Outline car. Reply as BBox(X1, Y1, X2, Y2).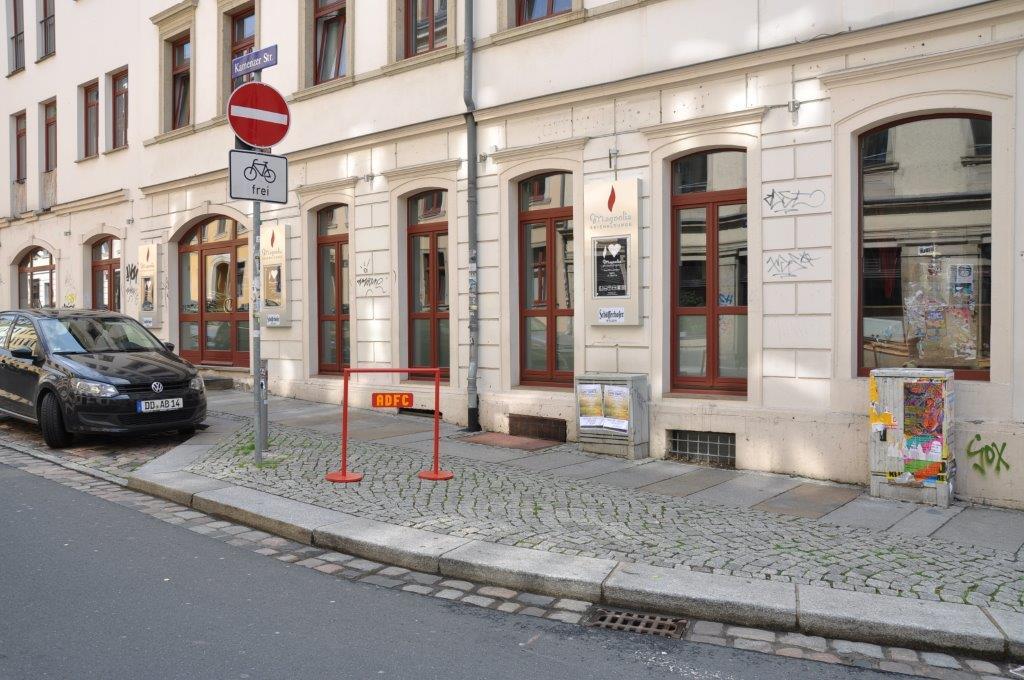
BBox(0, 309, 208, 446).
